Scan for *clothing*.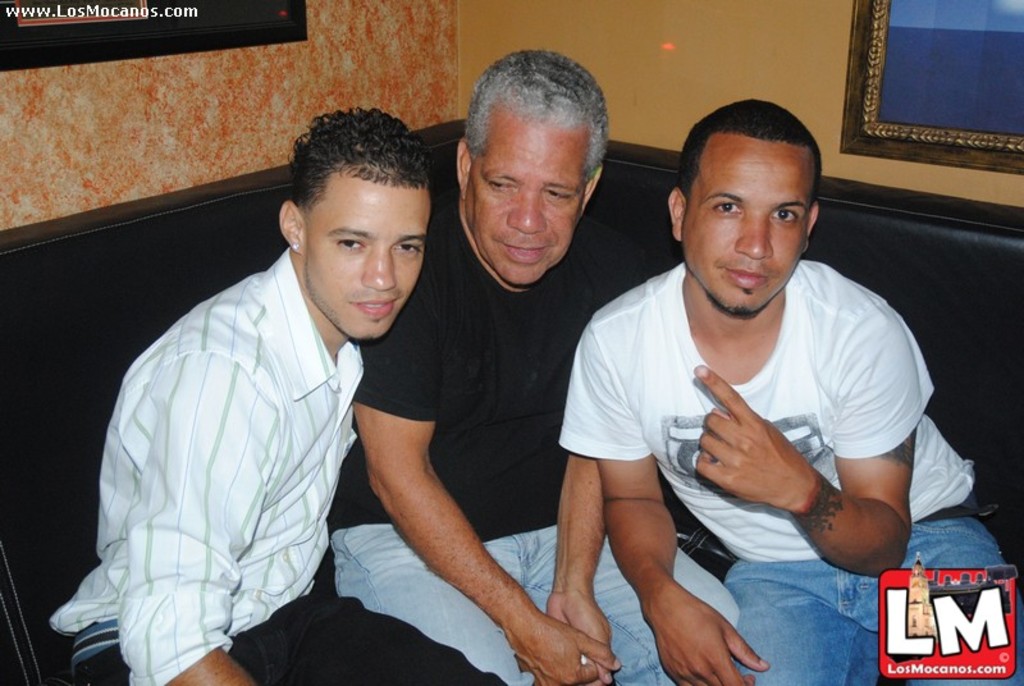
Scan result: (left=556, top=262, right=1023, bottom=685).
